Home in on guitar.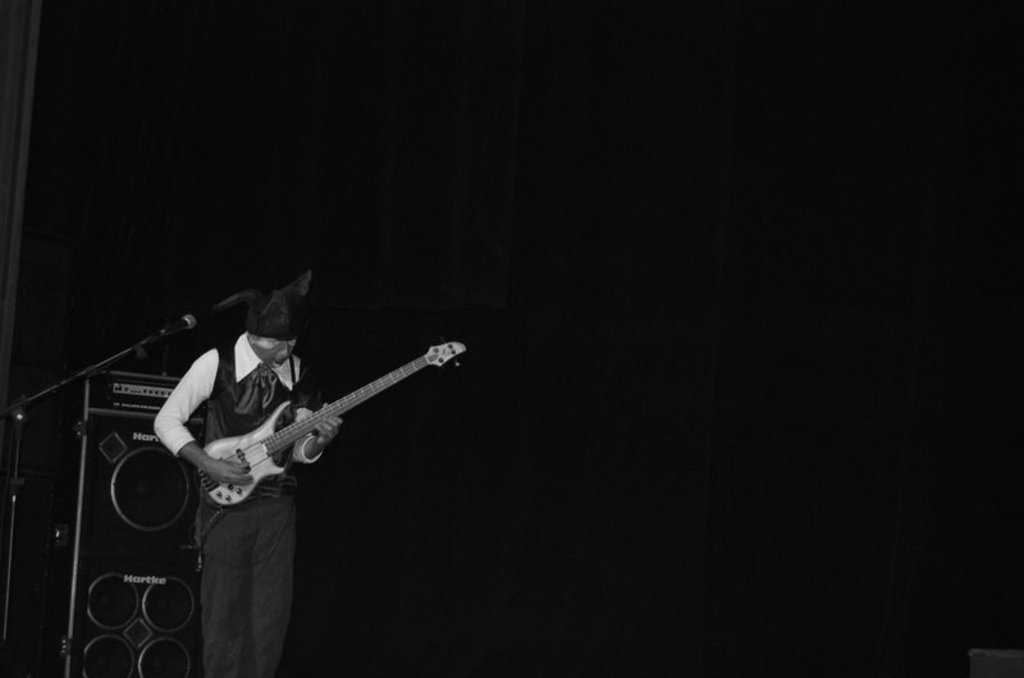
Homed in at 192/347/463/507.
